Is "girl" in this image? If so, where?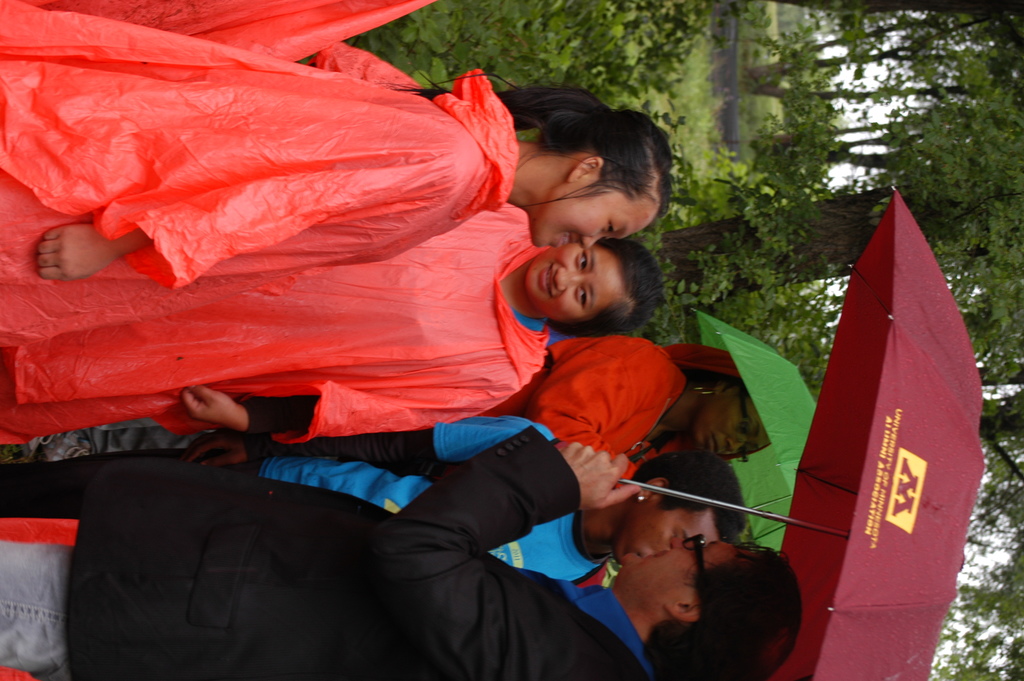
Yes, at {"x1": 0, "y1": 196, "x2": 632, "y2": 447}.
